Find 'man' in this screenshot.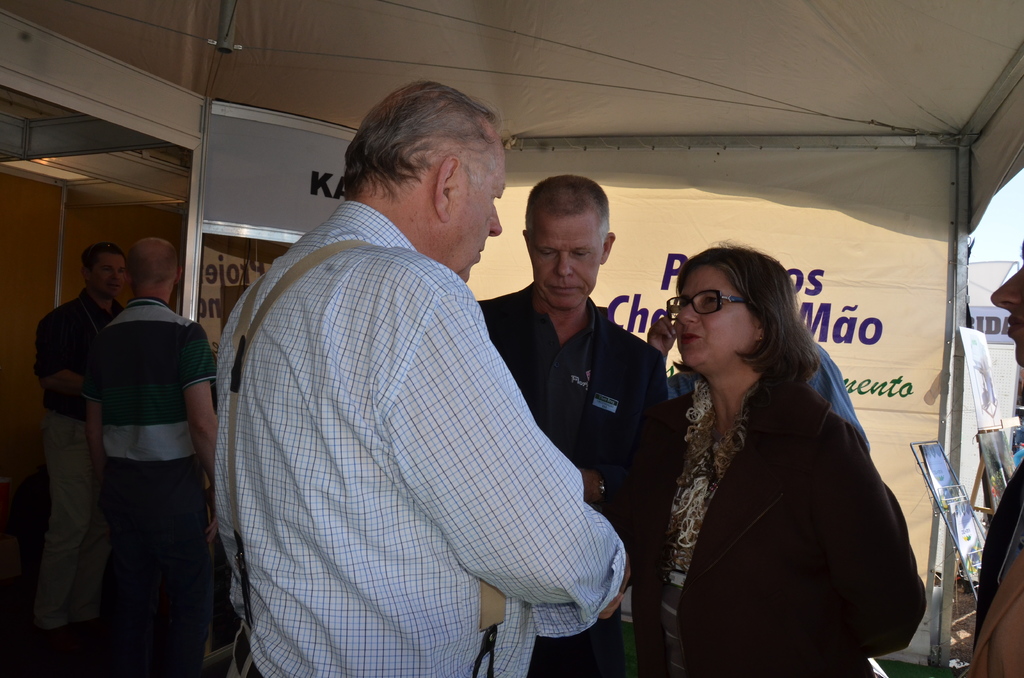
The bounding box for 'man' is [223, 29, 587, 663].
